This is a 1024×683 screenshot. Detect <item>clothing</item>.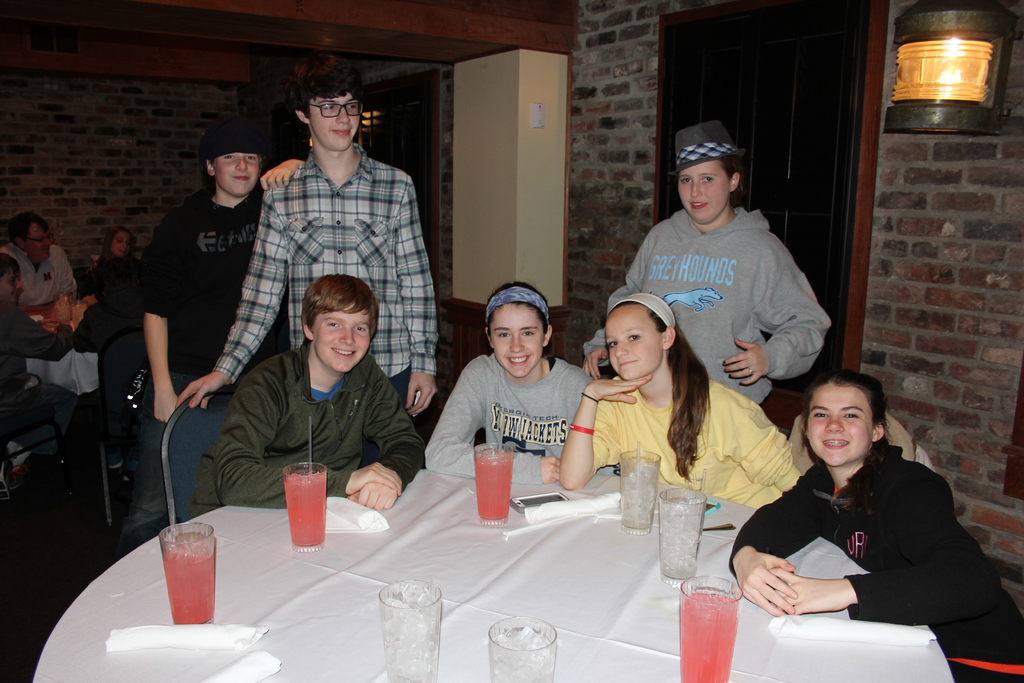
(85,247,132,287).
